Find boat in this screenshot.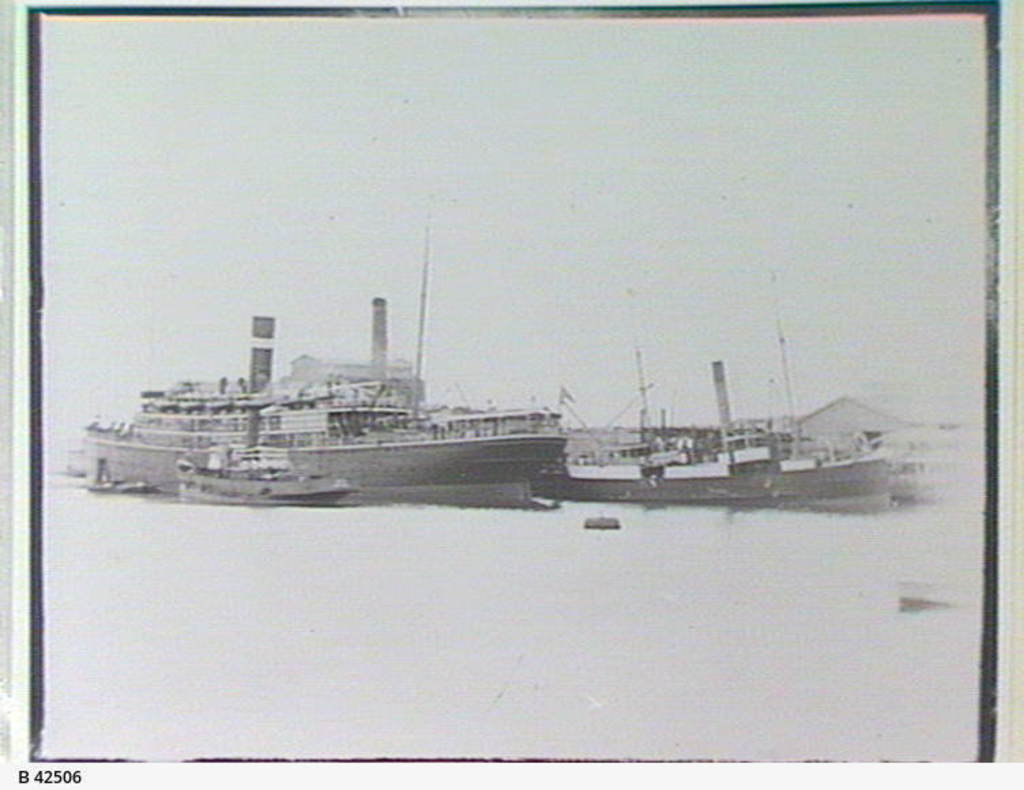
The bounding box for boat is [x1=176, y1=440, x2=365, y2=508].
